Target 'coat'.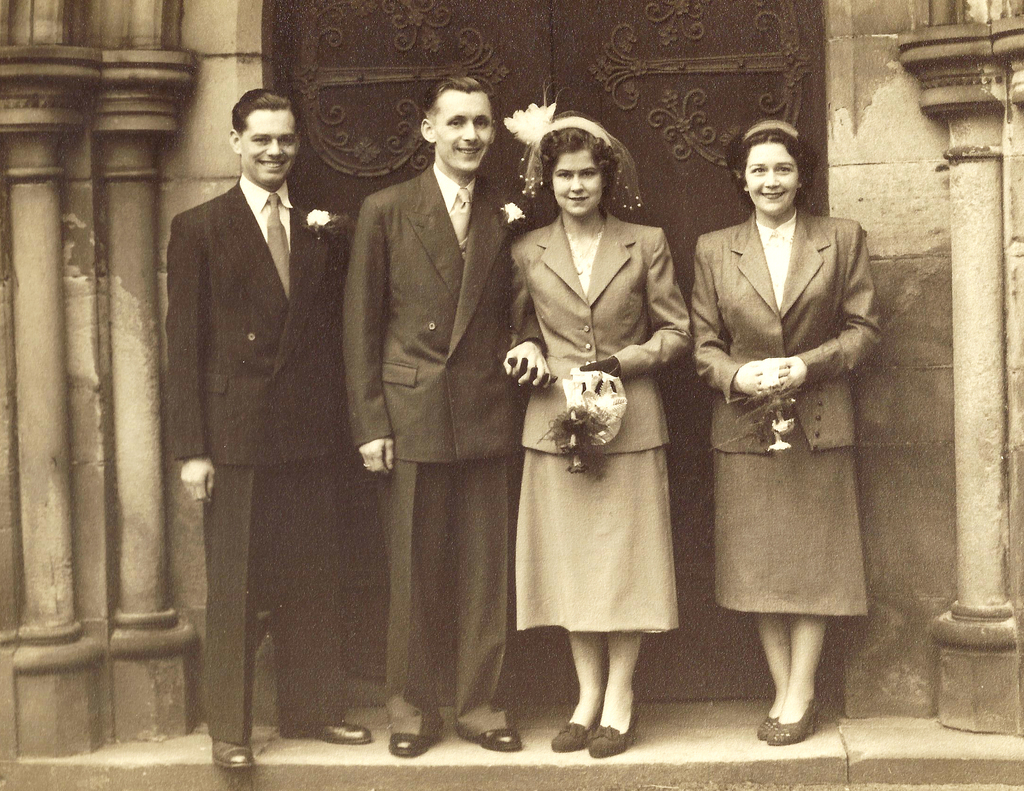
Target region: {"x1": 344, "y1": 152, "x2": 524, "y2": 450}.
